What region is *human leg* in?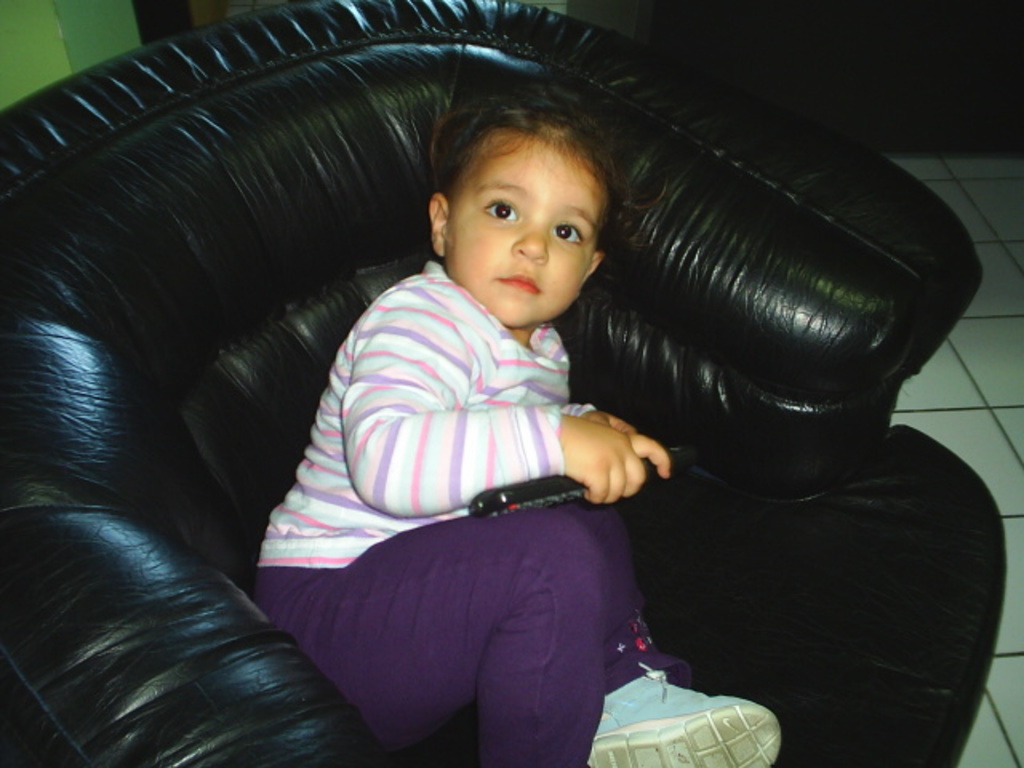
581,491,778,766.
